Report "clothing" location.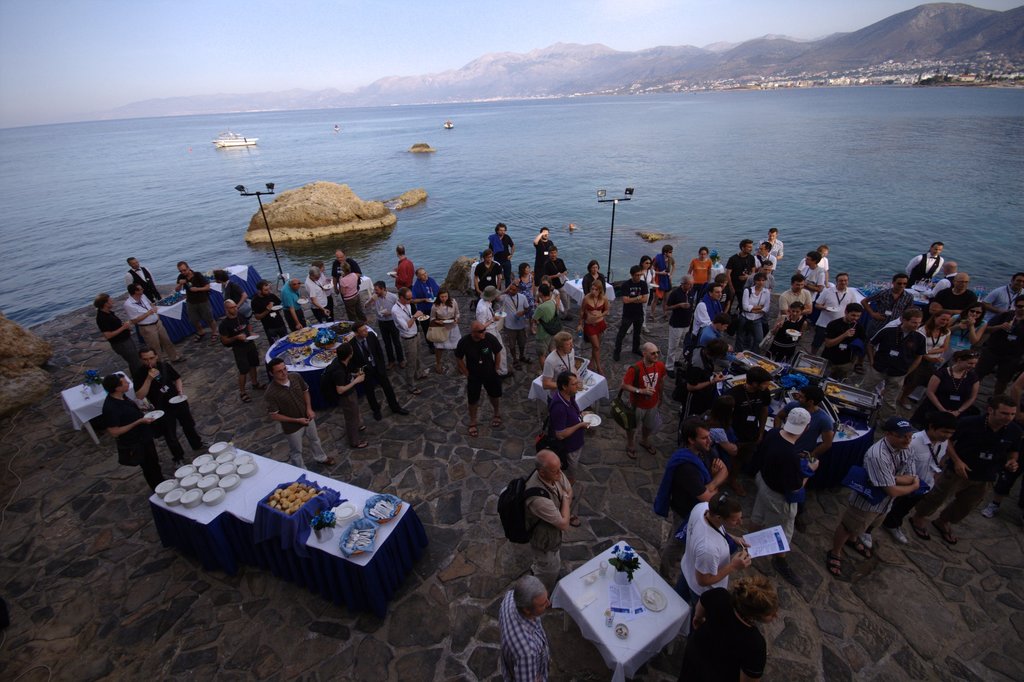
Report: region(735, 286, 772, 325).
